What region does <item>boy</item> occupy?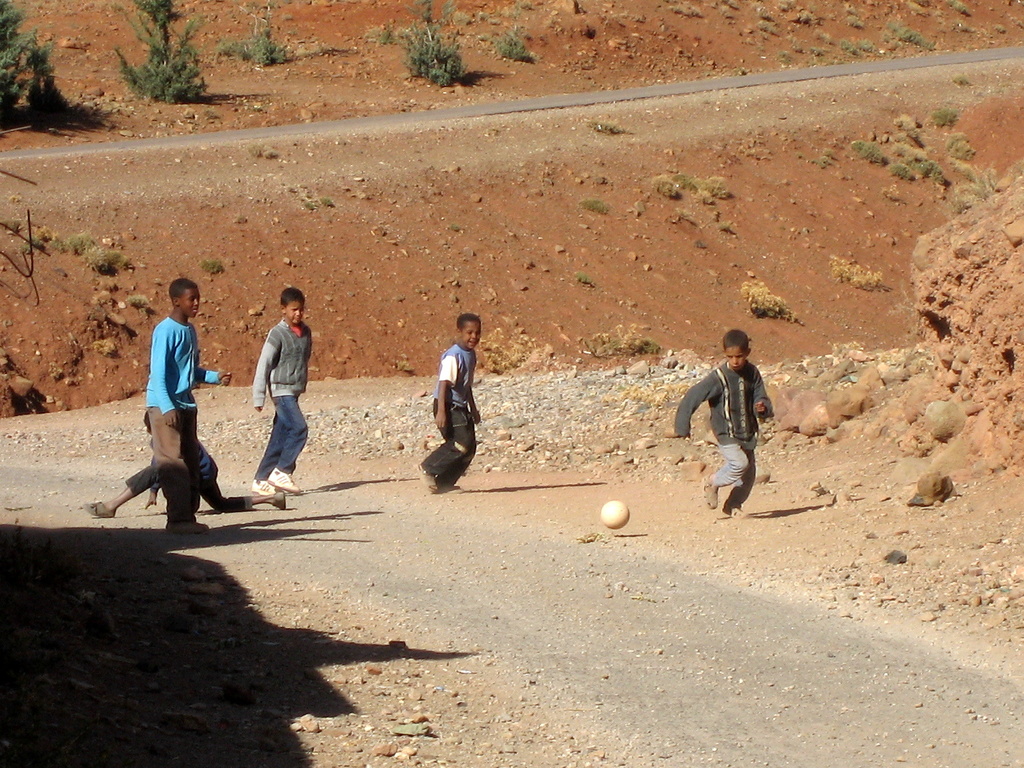
{"left": 145, "top": 279, "right": 230, "bottom": 536}.
